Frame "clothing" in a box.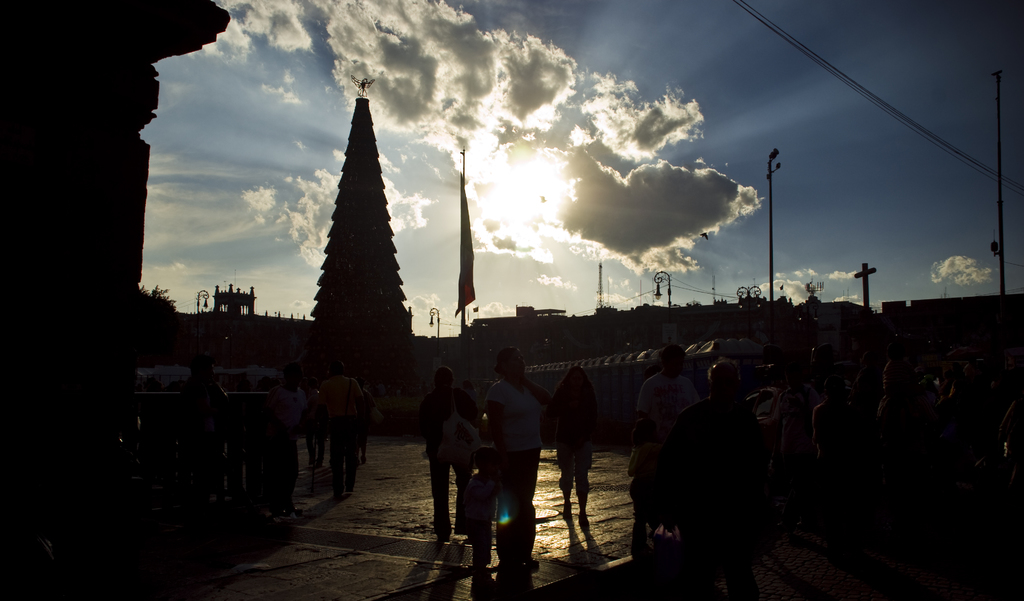
bbox(545, 386, 594, 497).
